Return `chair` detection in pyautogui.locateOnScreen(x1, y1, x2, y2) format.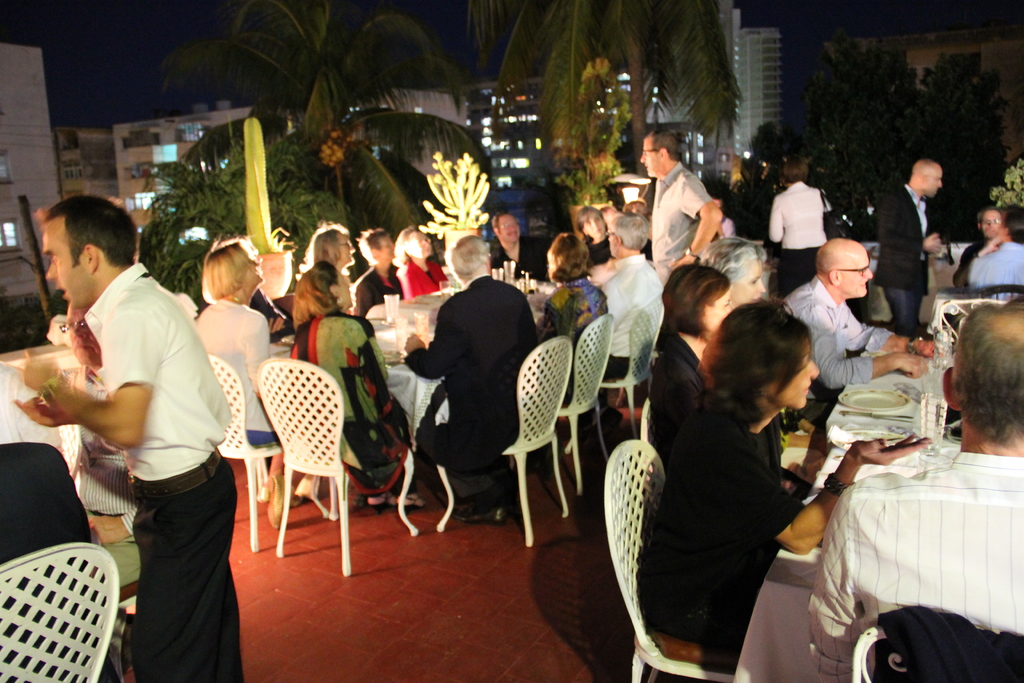
pyautogui.locateOnScreen(934, 282, 1023, 336).
